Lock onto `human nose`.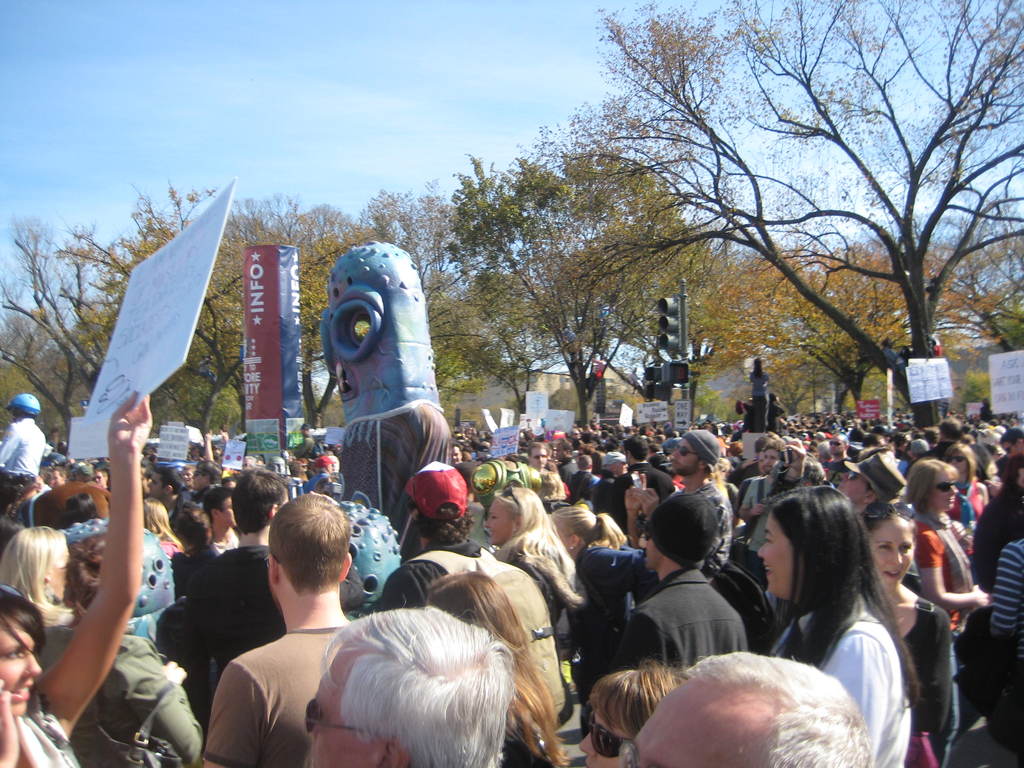
Locked: 181 471 186 481.
